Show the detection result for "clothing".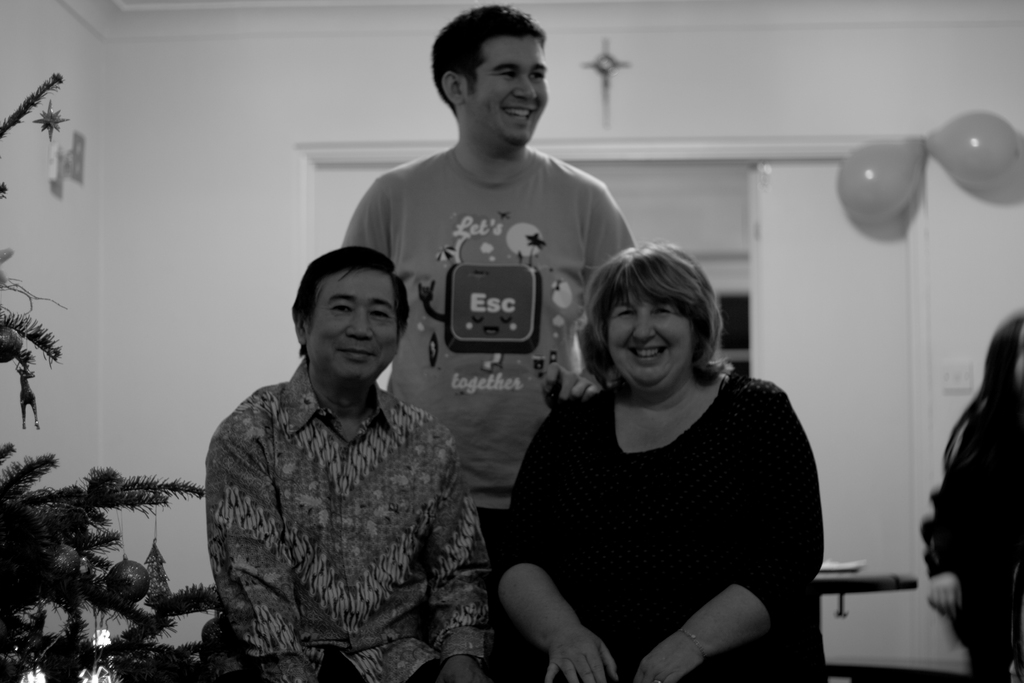
detection(346, 141, 639, 682).
